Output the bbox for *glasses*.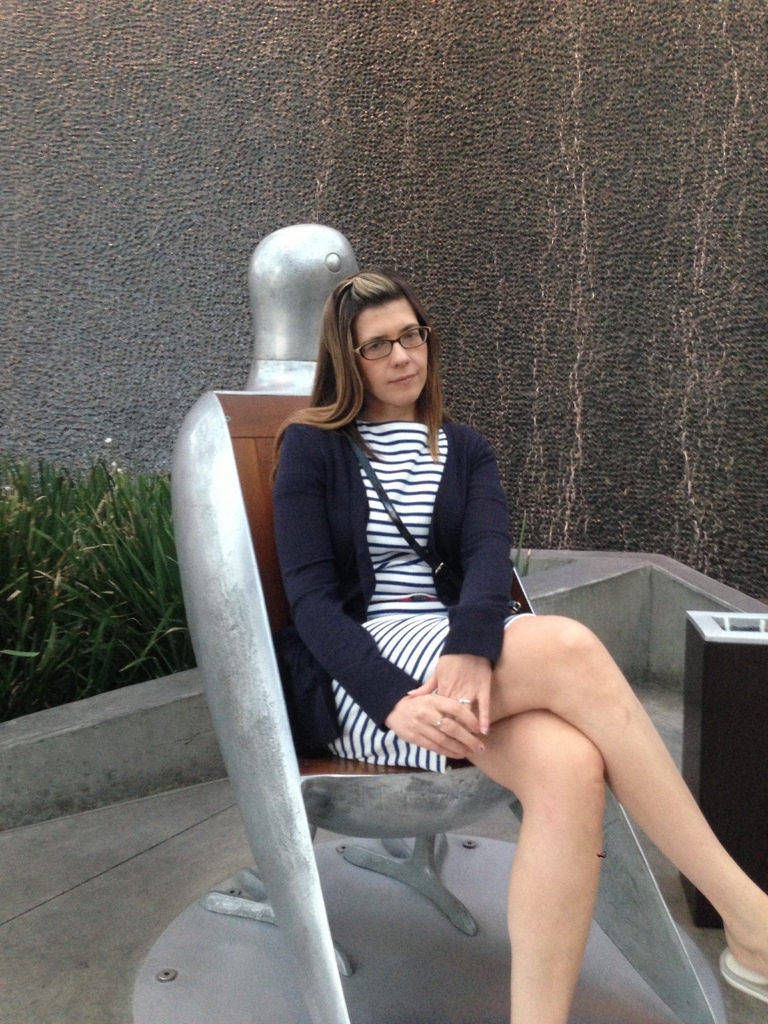
bbox=(342, 324, 433, 362).
